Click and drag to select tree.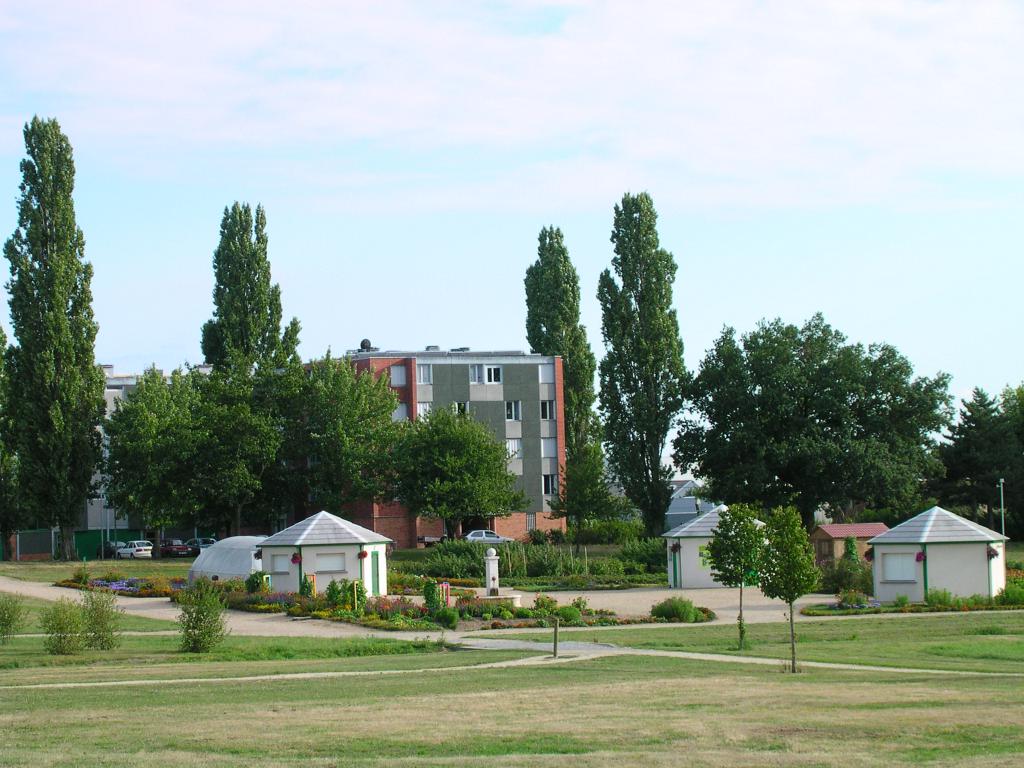
Selection: box=[205, 187, 311, 456].
